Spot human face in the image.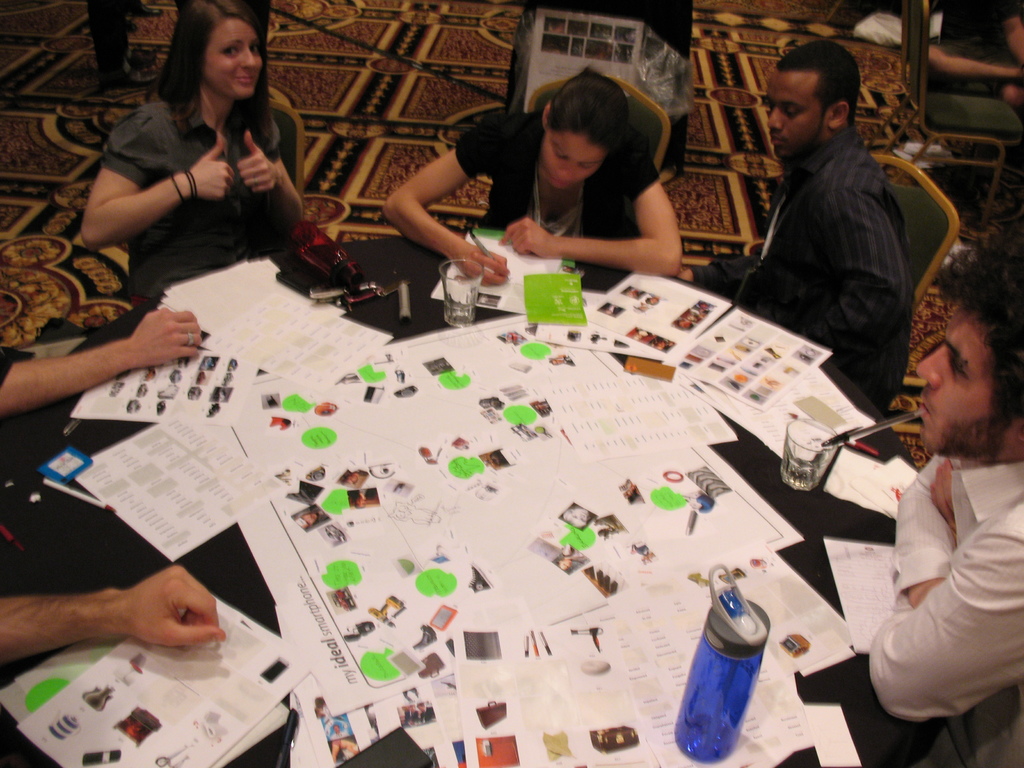
human face found at region(543, 130, 604, 186).
